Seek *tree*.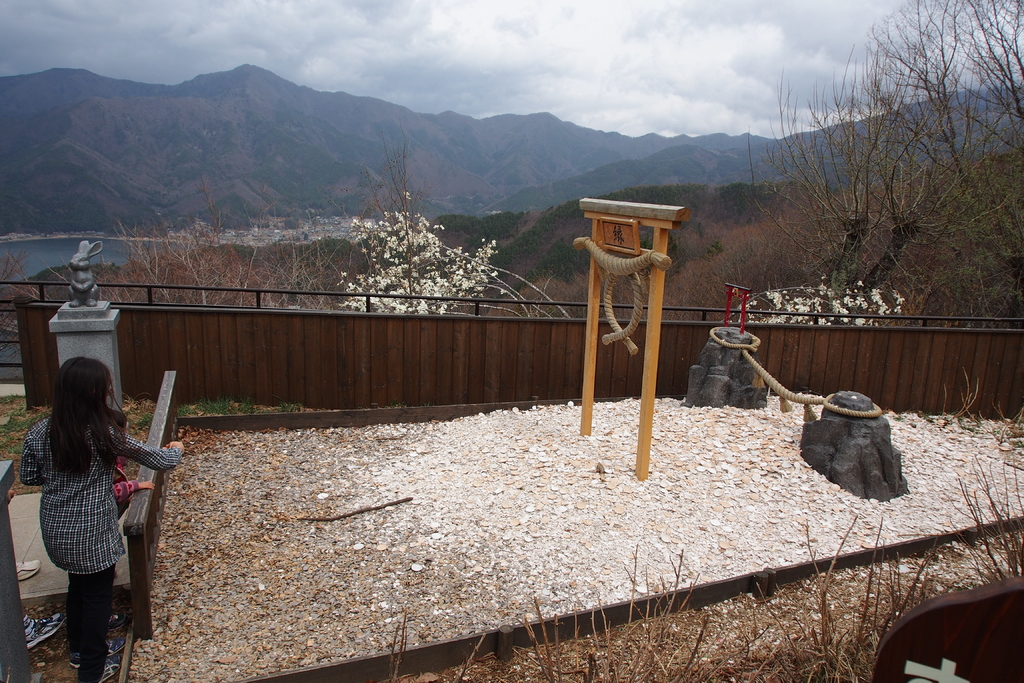
{"left": 749, "top": 30, "right": 996, "bottom": 343}.
